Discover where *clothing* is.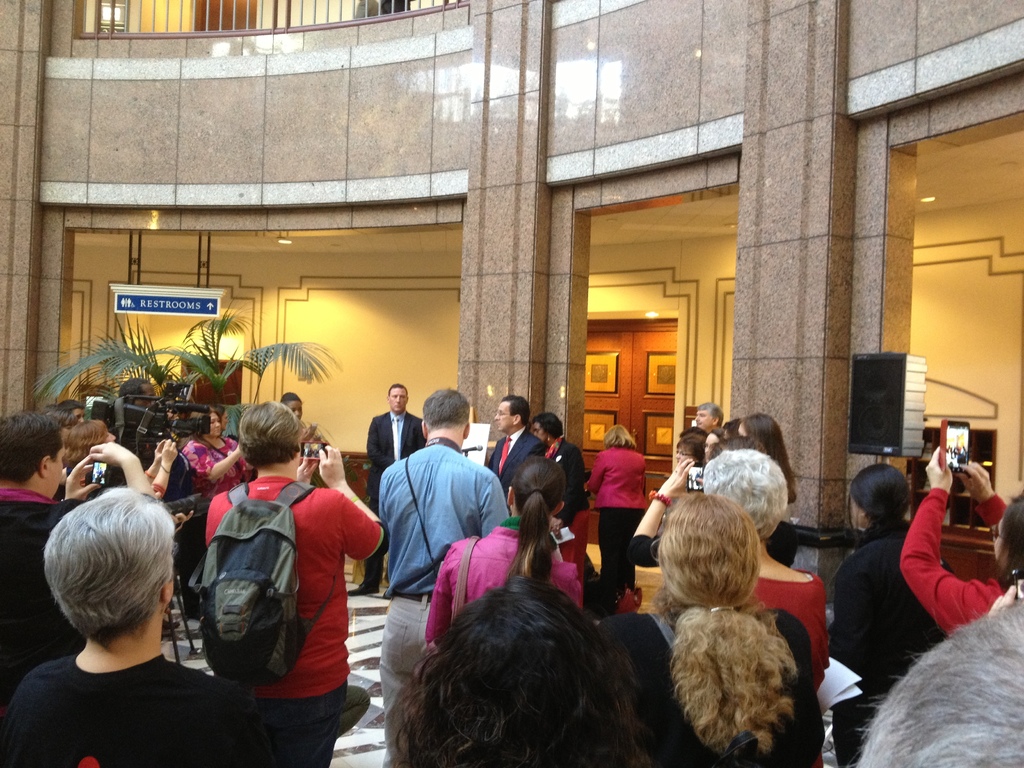
Discovered at 180 434 251 623.
